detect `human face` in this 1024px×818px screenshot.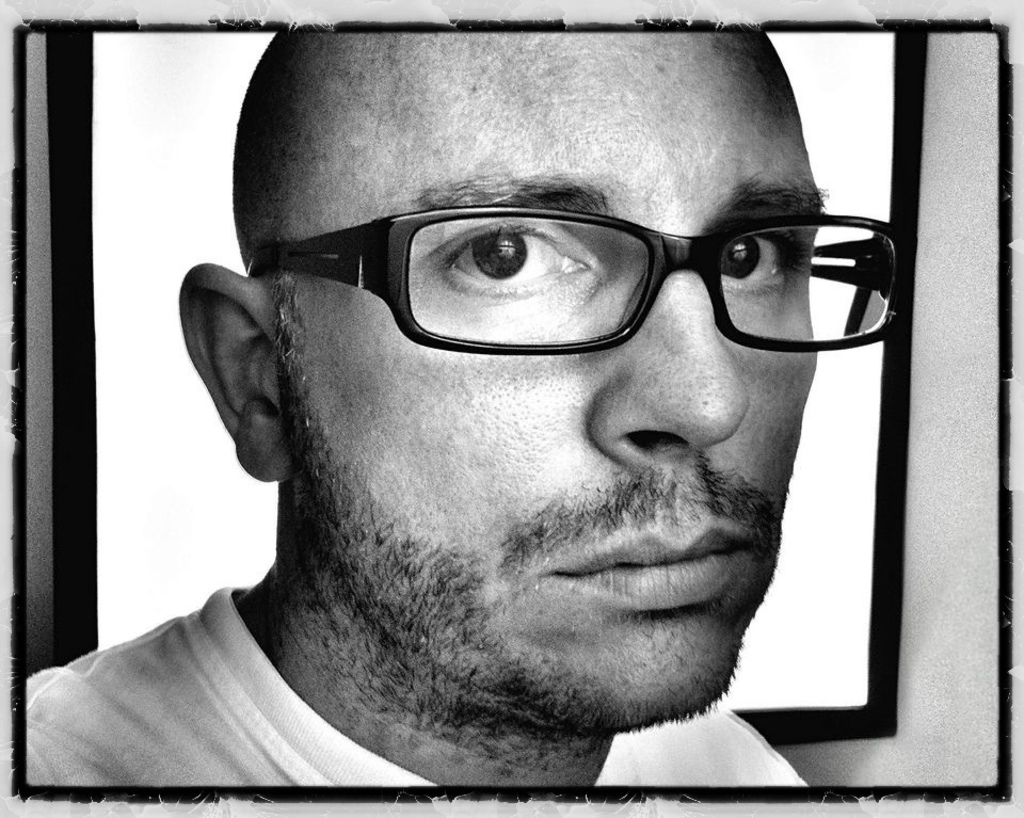
Detection: left=252, top=28, right=817, bottom=724.
